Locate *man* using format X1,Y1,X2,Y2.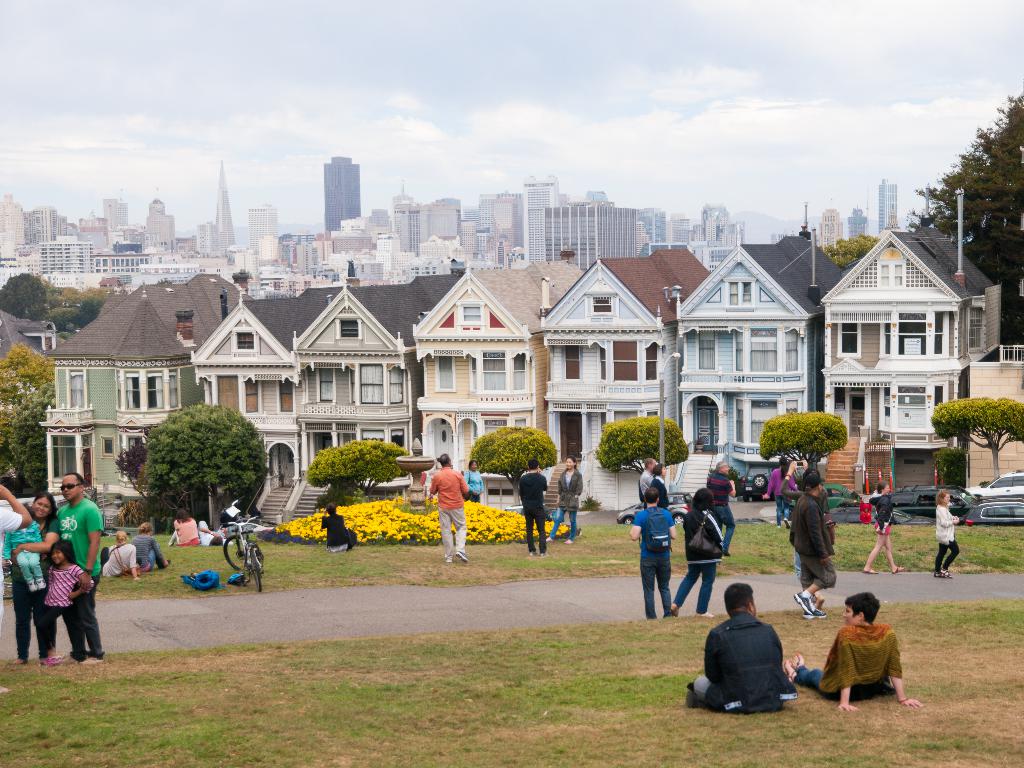
788,476,838,619.
